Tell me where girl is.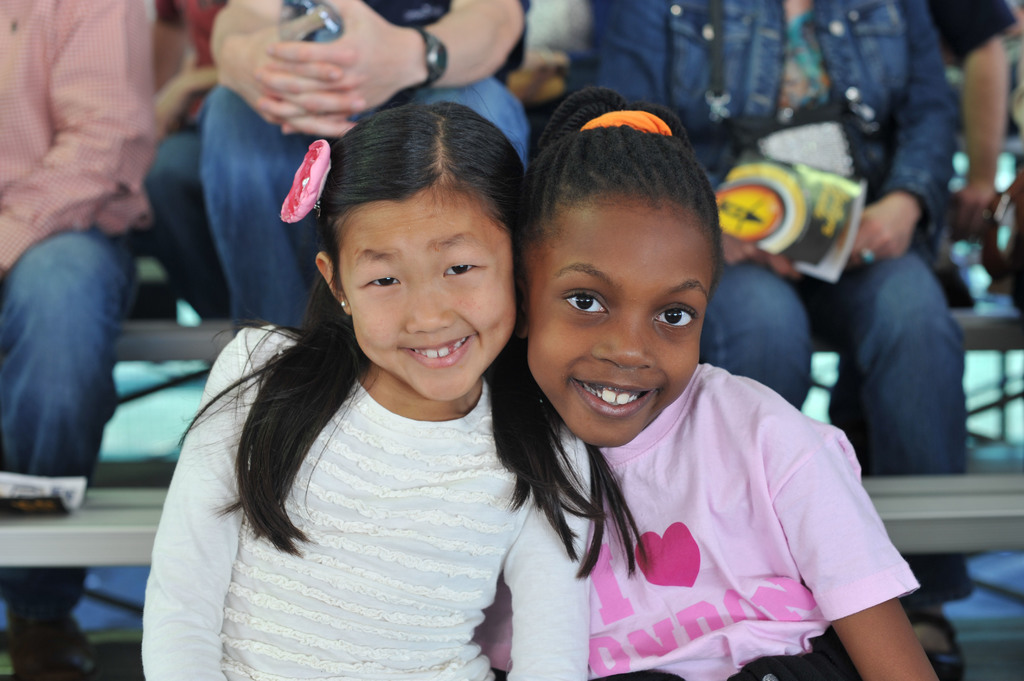
girl is at (x1=515, y1=83, x2=943, y2=680).
